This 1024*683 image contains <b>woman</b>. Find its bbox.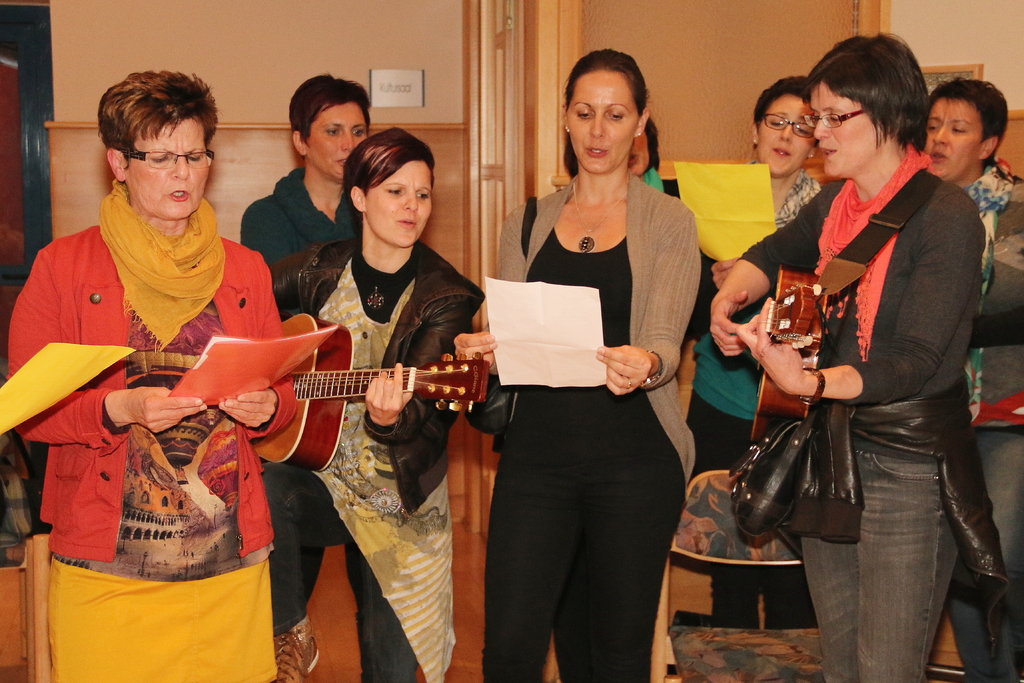
240 71 369 270.
